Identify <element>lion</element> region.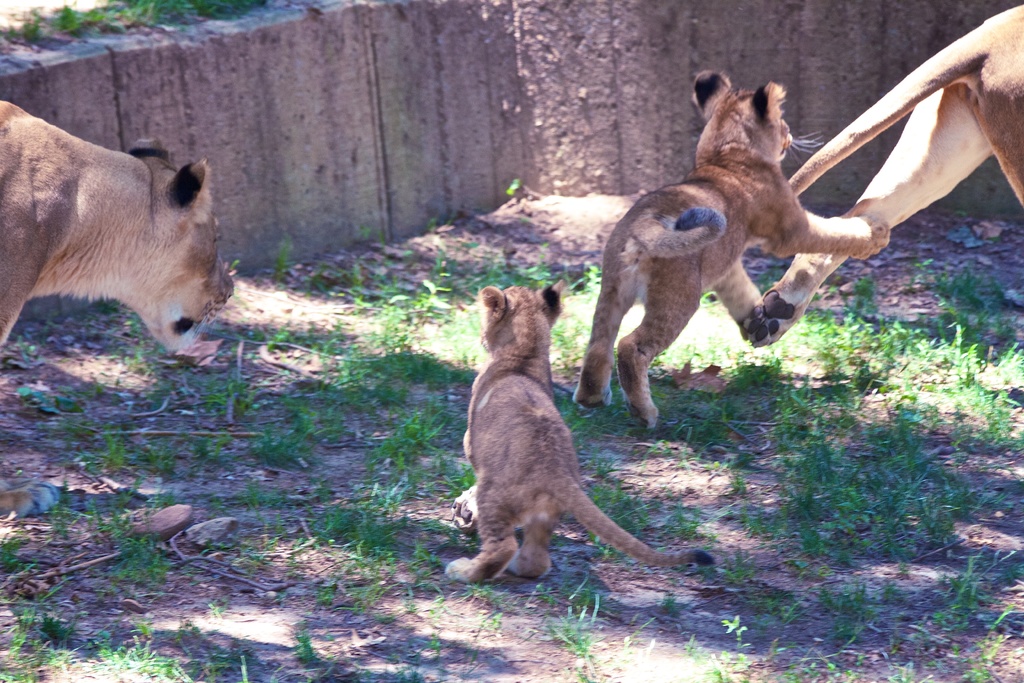
Region: rect(566, 69, 892, 425).
